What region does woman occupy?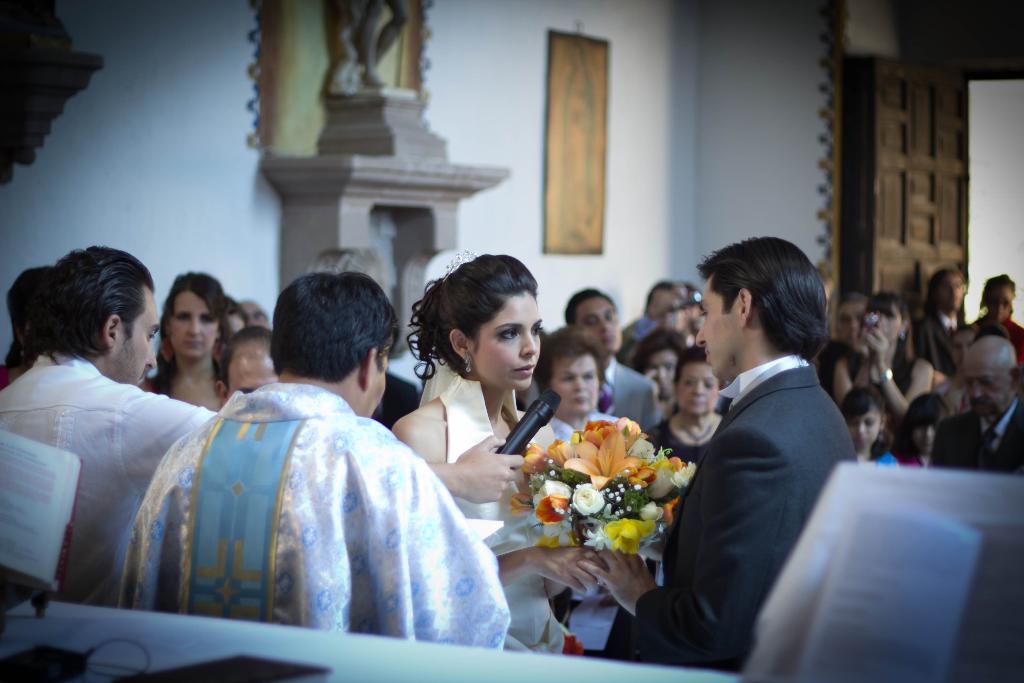
locate(829, 288, 932, 450).
